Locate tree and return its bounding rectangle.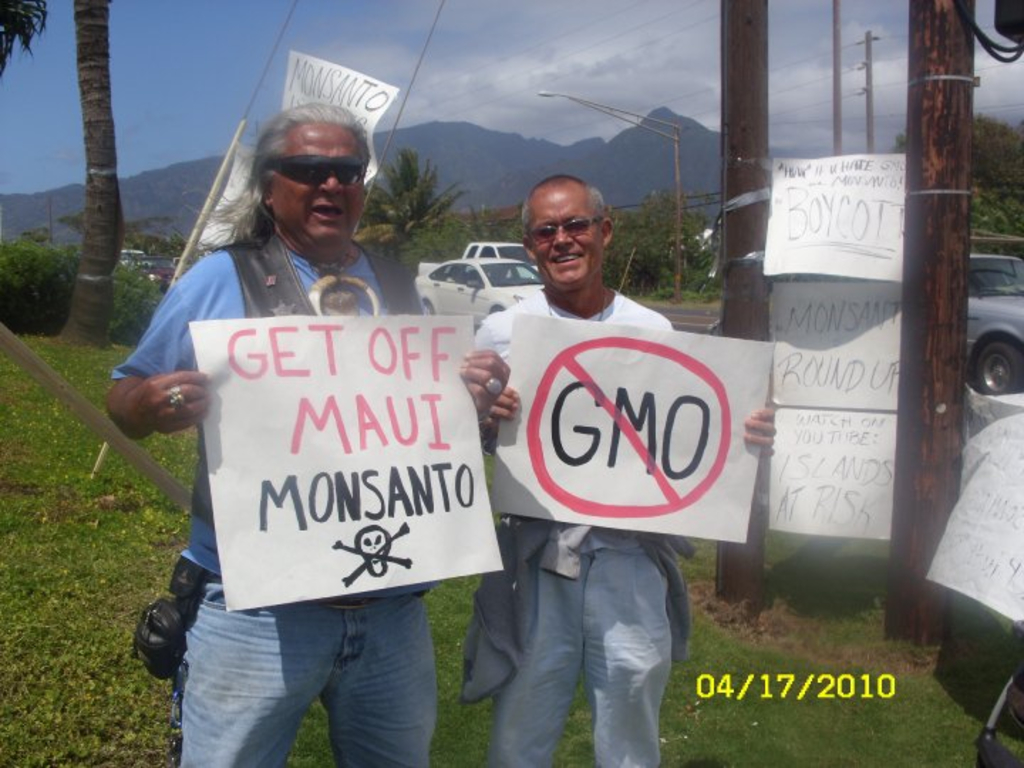
crop(0, 0, 129, 357).
